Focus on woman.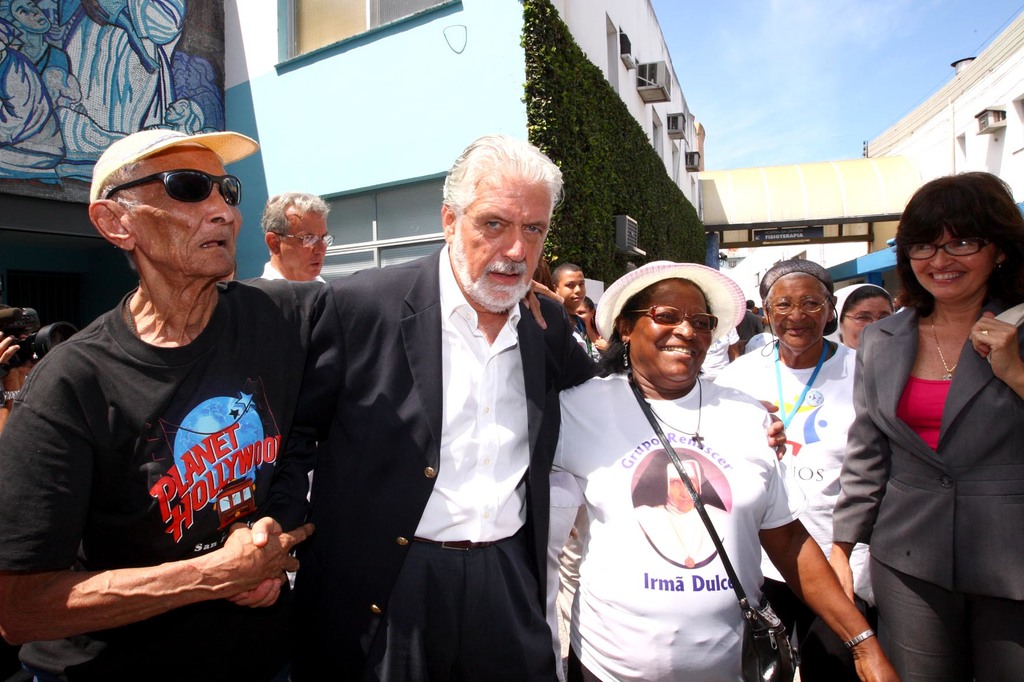
Focused at (541, 260, 892, 681).
